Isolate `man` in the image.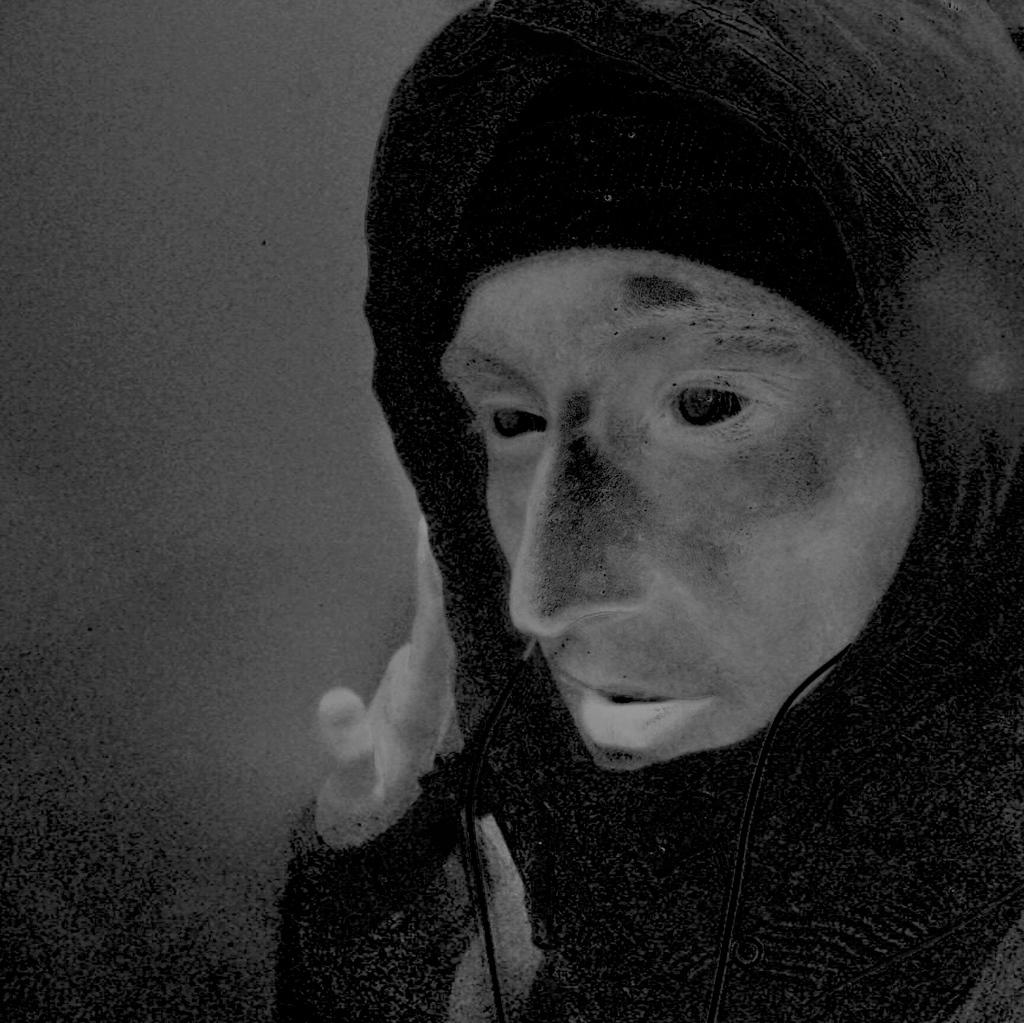
Isolated region: {"x1": 210, "y1": 41, "x2": 1020, "y2": 990}.
